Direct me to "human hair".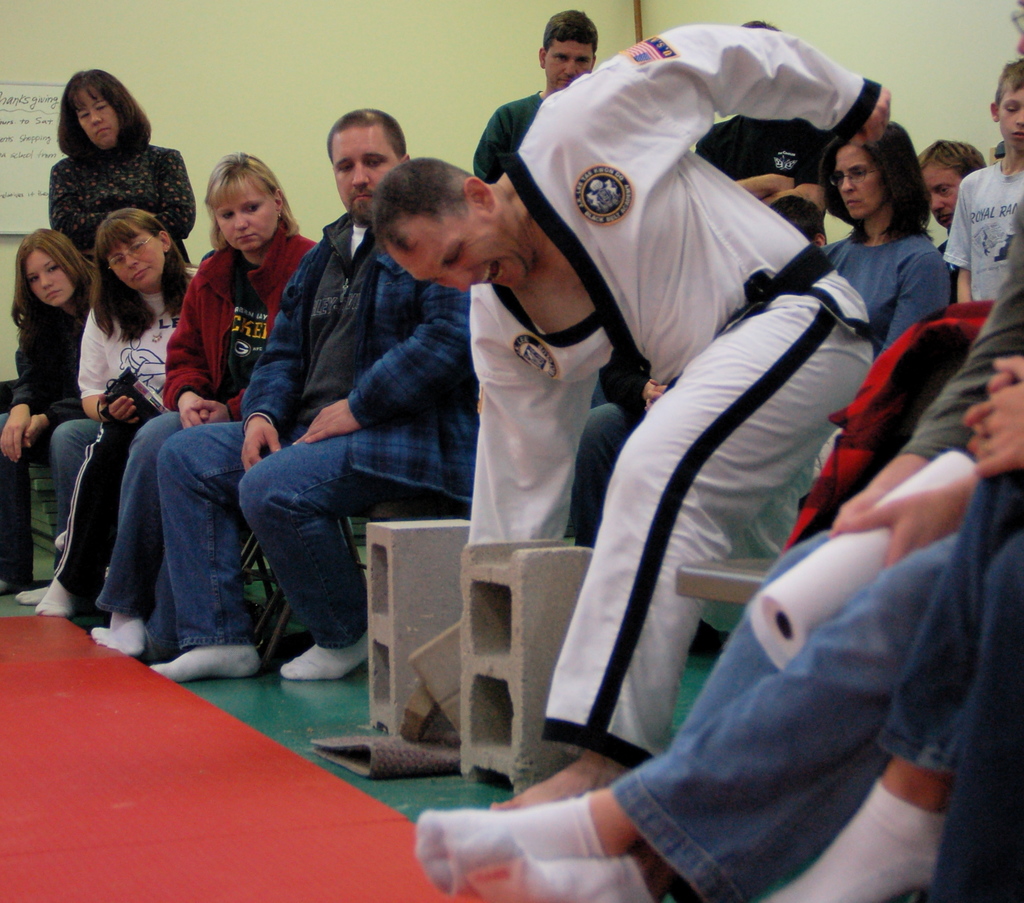
Direction: [left=742, top=19, right=783, bottom=30].
